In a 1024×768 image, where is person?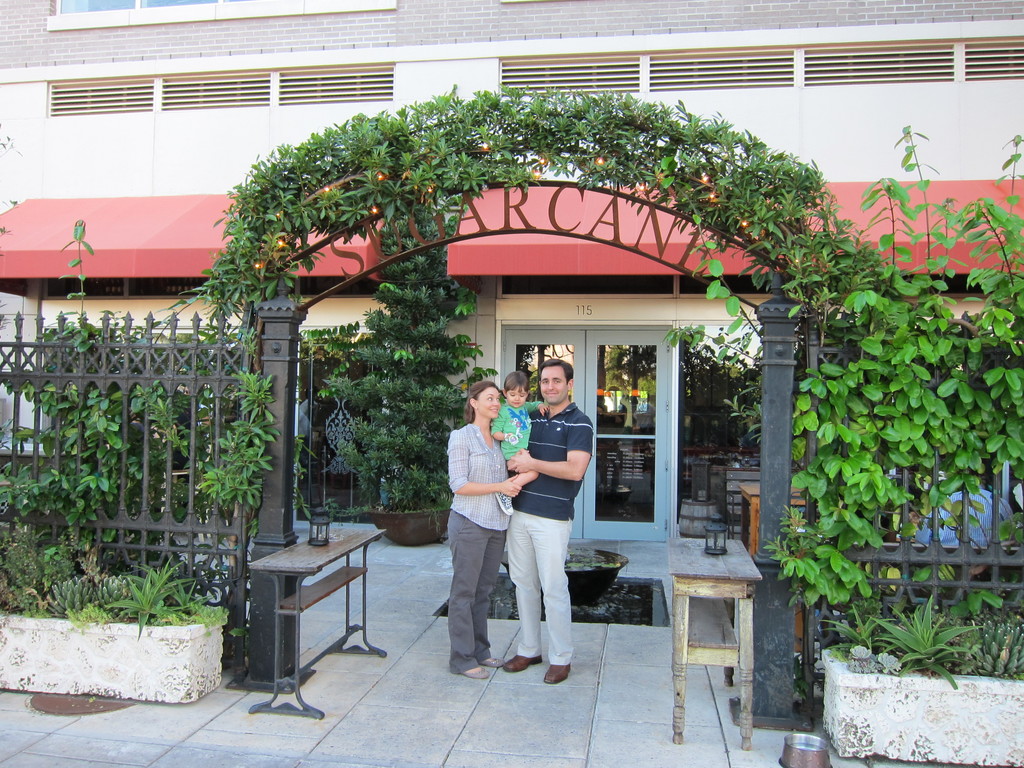
locate(492, 372, 546, 491).
